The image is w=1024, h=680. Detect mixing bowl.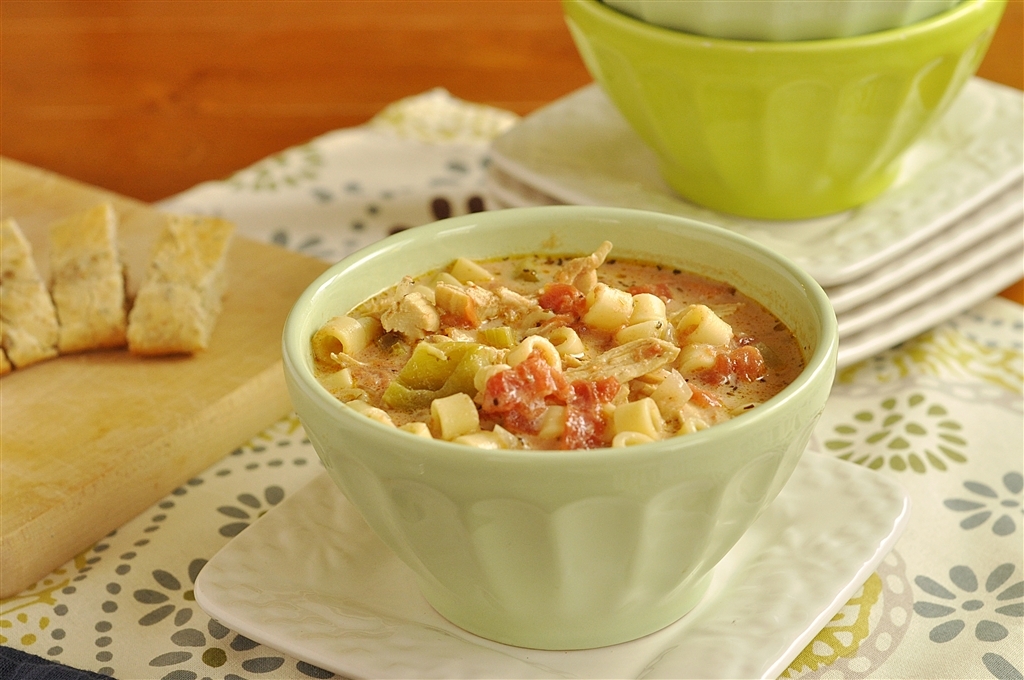
Detection: {"x1": 570, "y1": 1, "x2": 1003, "y2": 220}.
